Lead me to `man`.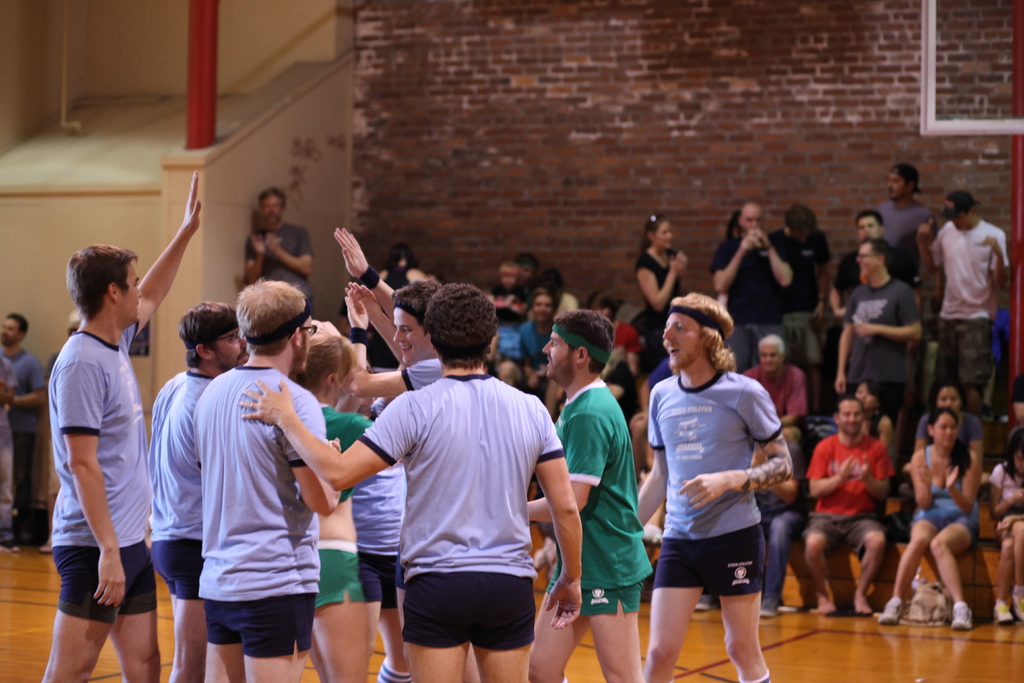
Lead to (x1=710, y1=204, x2=797, y2=341).
